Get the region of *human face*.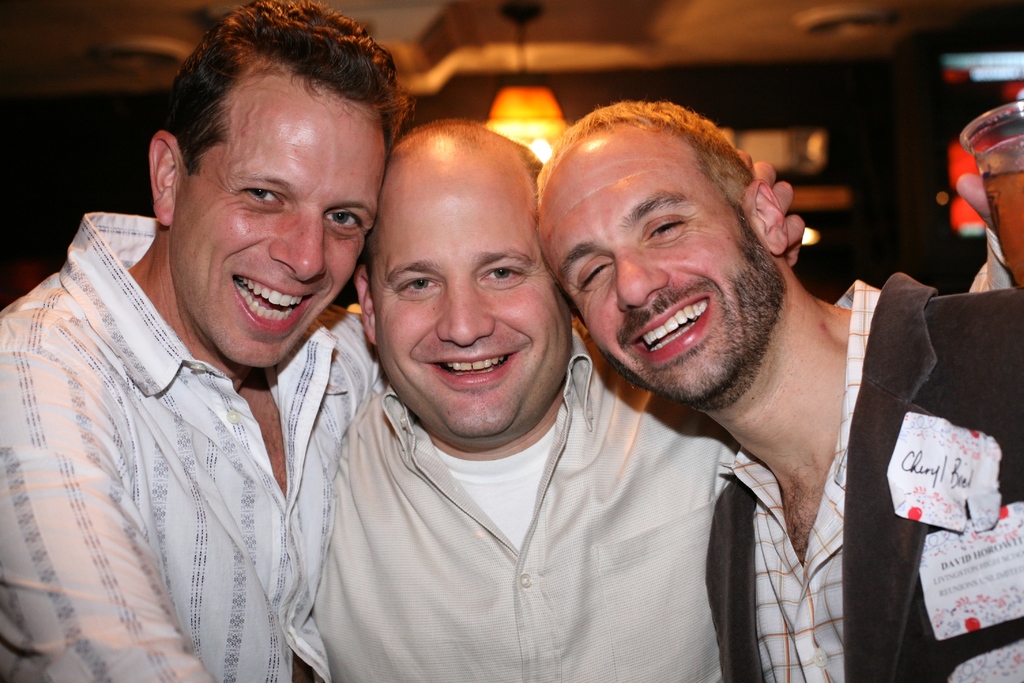
169:89:376:368.
